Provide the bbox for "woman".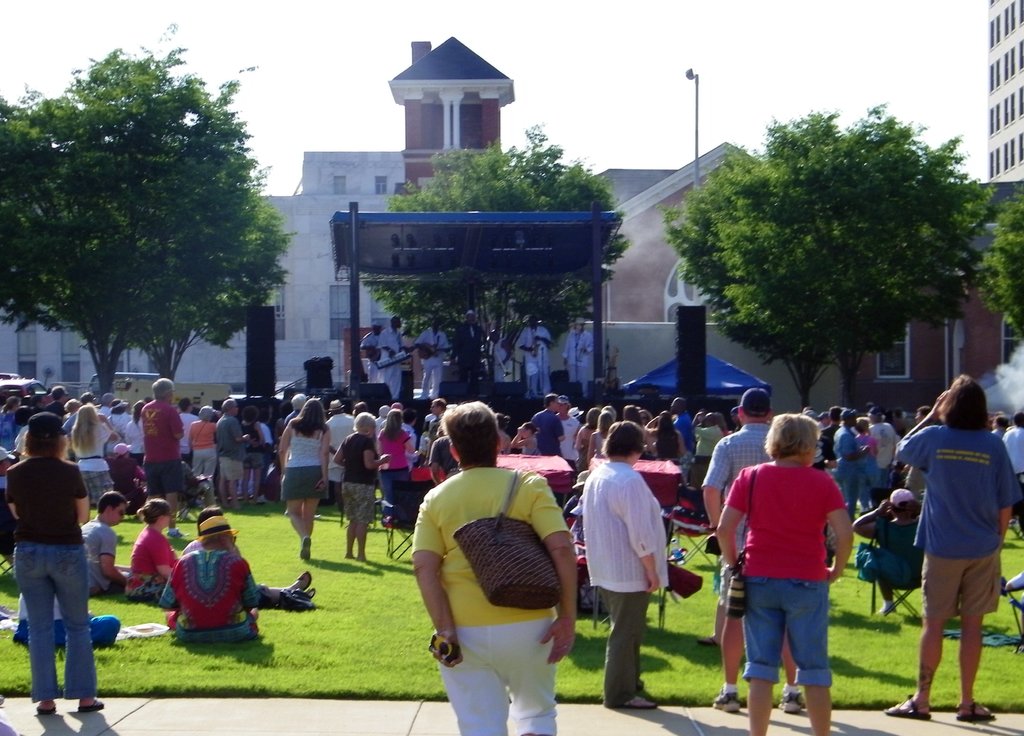
(x1=236, y1=402, x2=265, y2=500).
